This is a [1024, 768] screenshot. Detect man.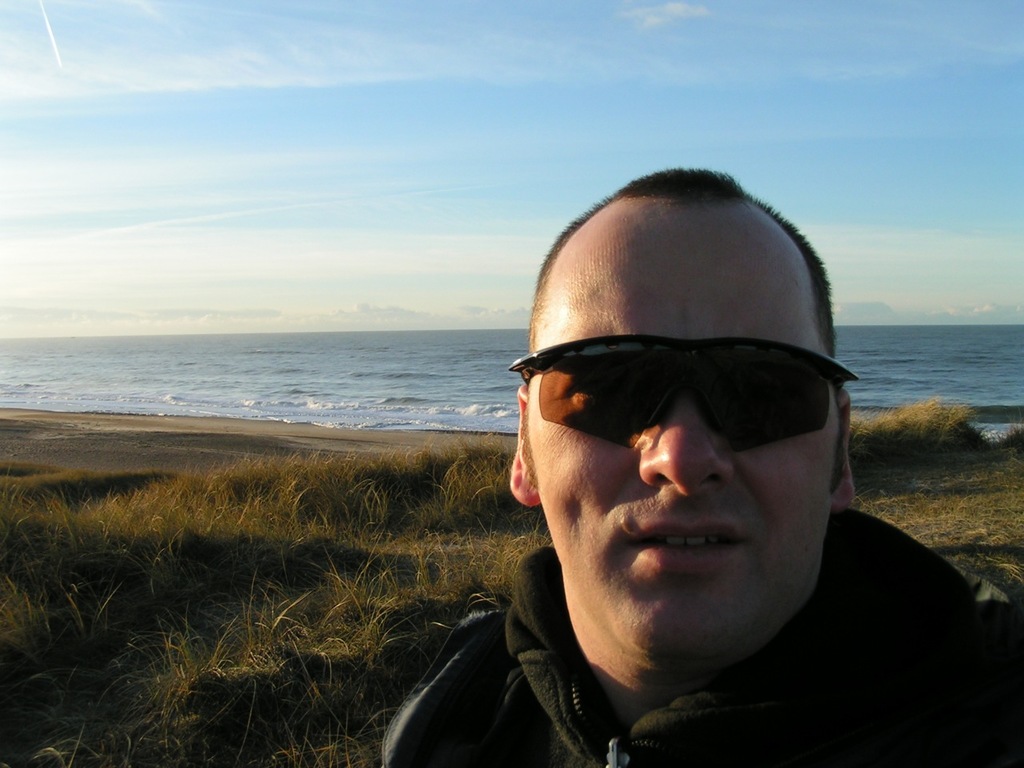
[left=364, top=168, right=1001, bottom=767].
